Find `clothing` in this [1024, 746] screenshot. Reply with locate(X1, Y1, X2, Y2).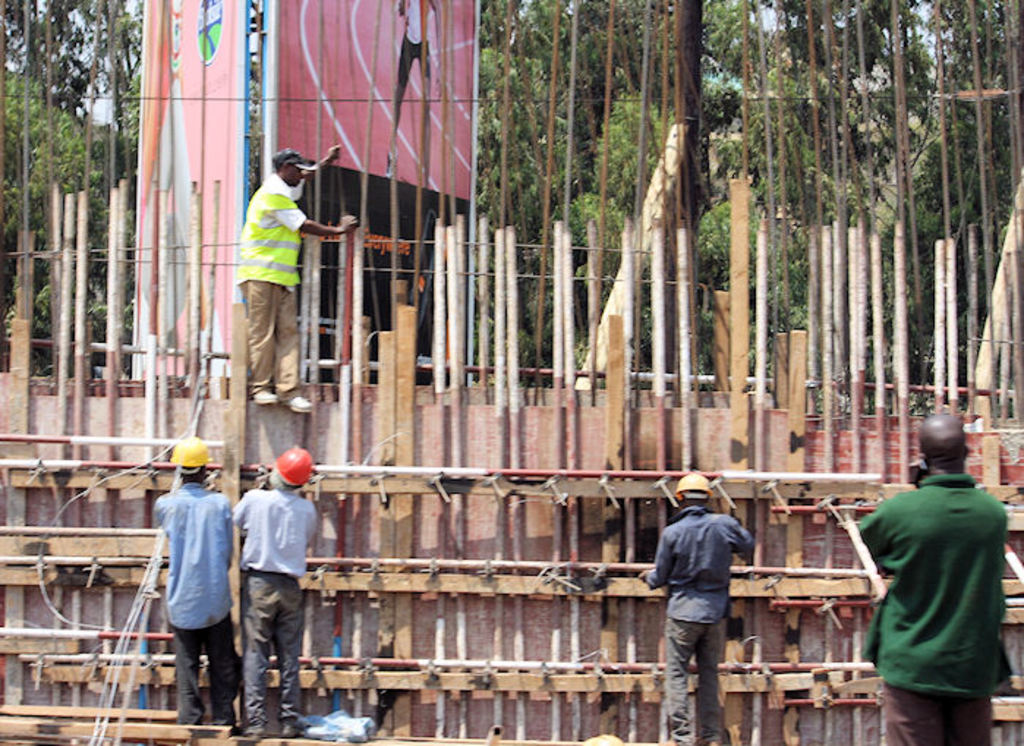
locate(639, 498, 752, 745).
